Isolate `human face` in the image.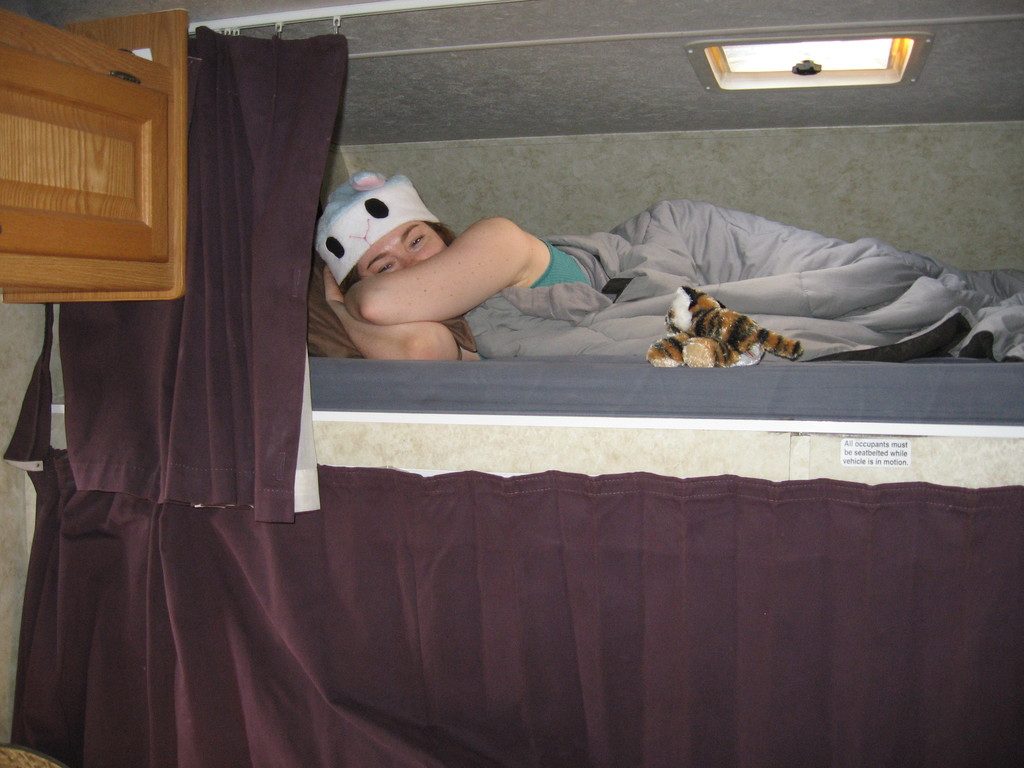
Isolated region: 355/224/450/273.
